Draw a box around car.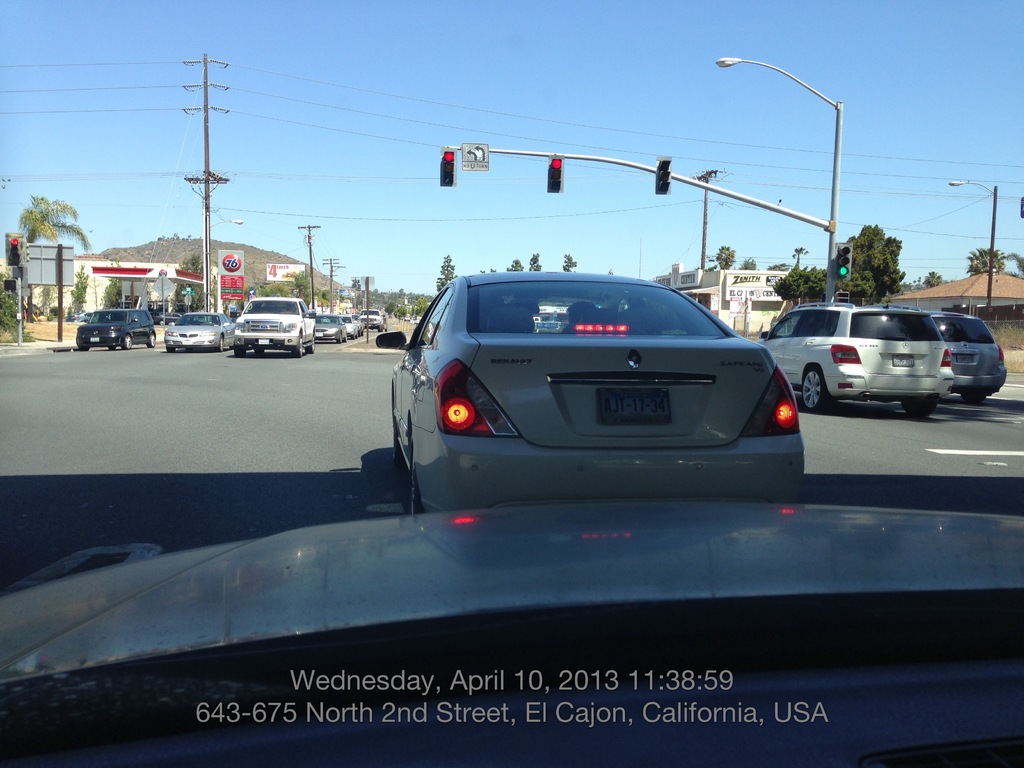
(915, 307, 1010, 404).
